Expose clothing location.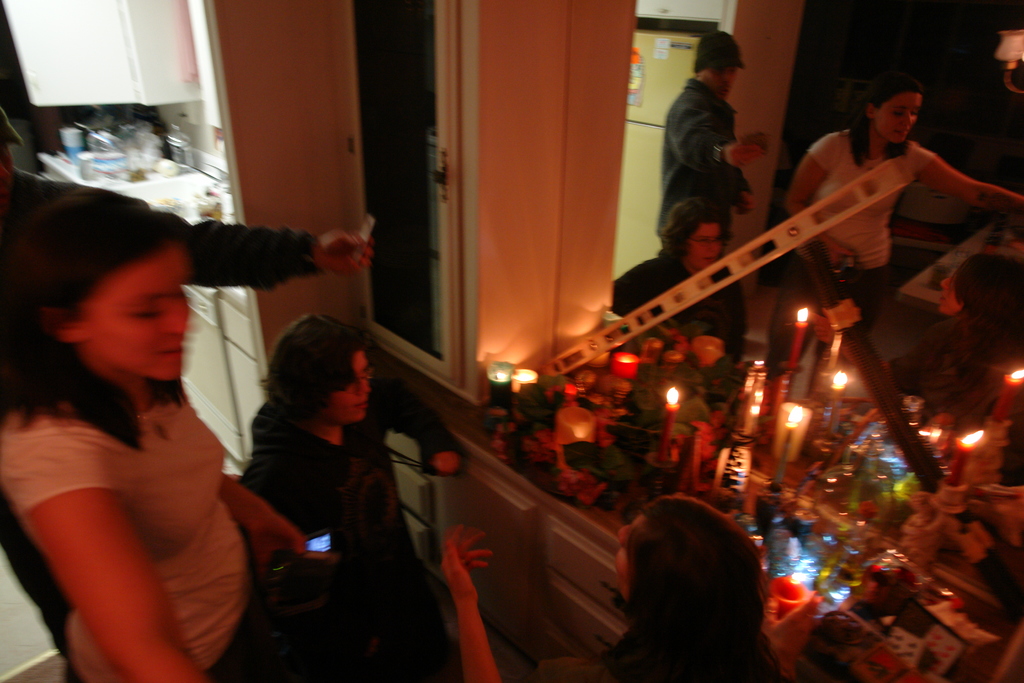
Exposed at detection(612, 242, 749, 355).
